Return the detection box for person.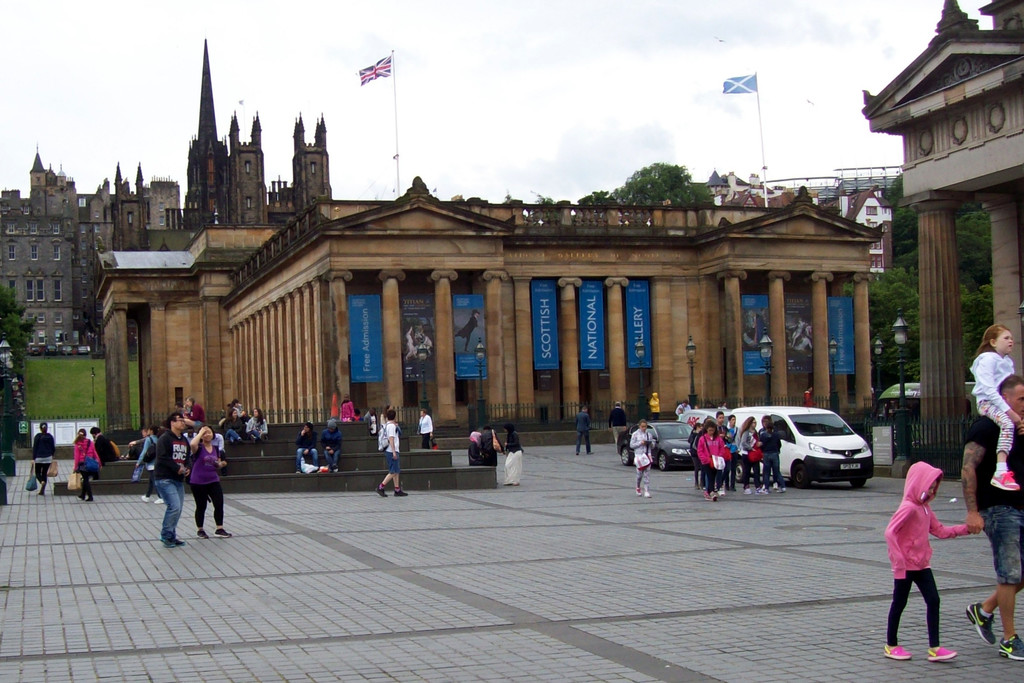
locate(294, 415, 323, 474).
